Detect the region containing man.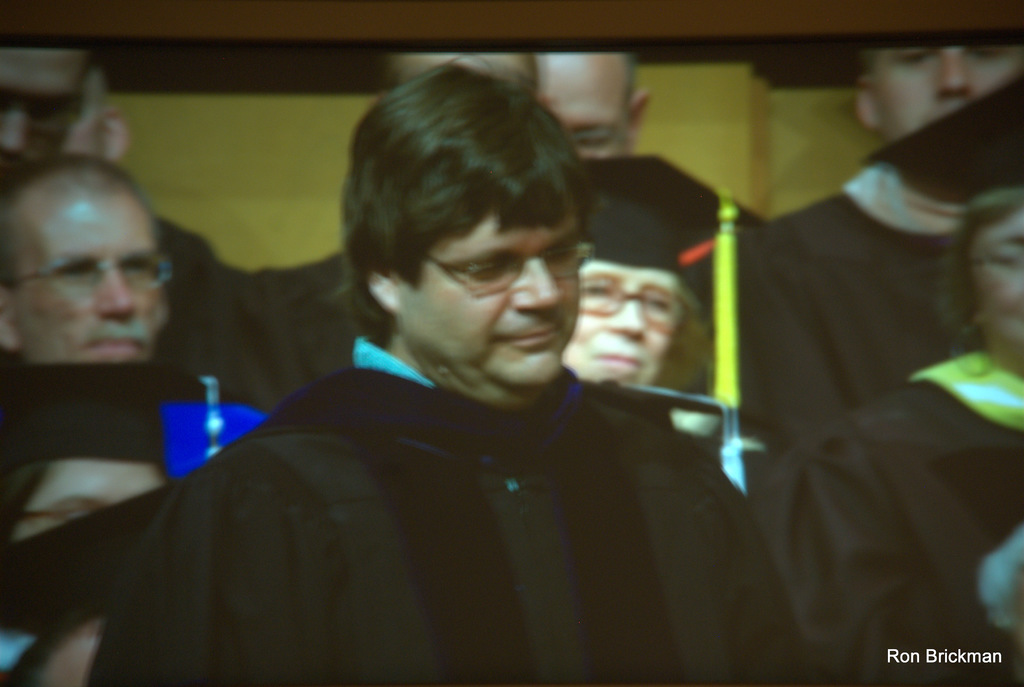
[748,38,1020,454].
